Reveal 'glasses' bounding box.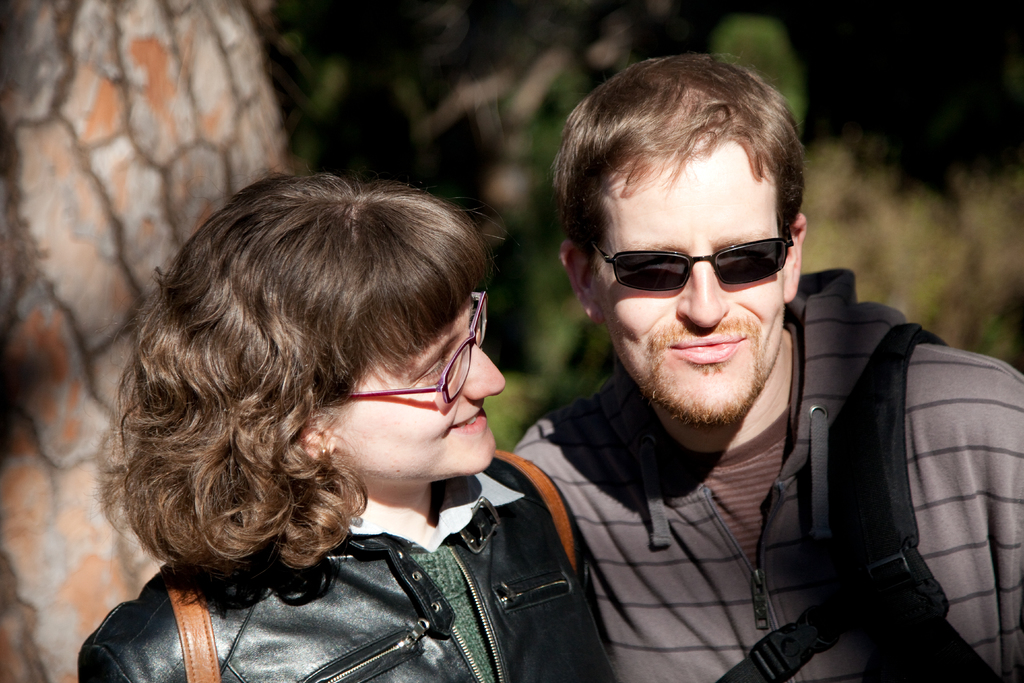
Revealed: select_region(595, 229, 810, 297).
